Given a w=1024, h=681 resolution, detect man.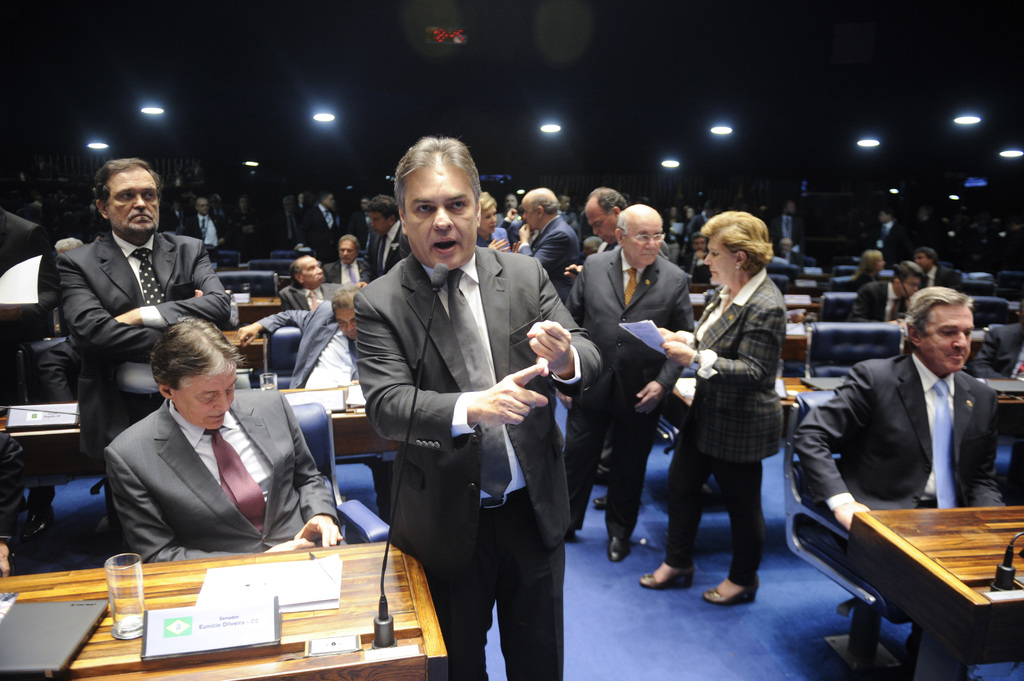
850:259:926:324.
